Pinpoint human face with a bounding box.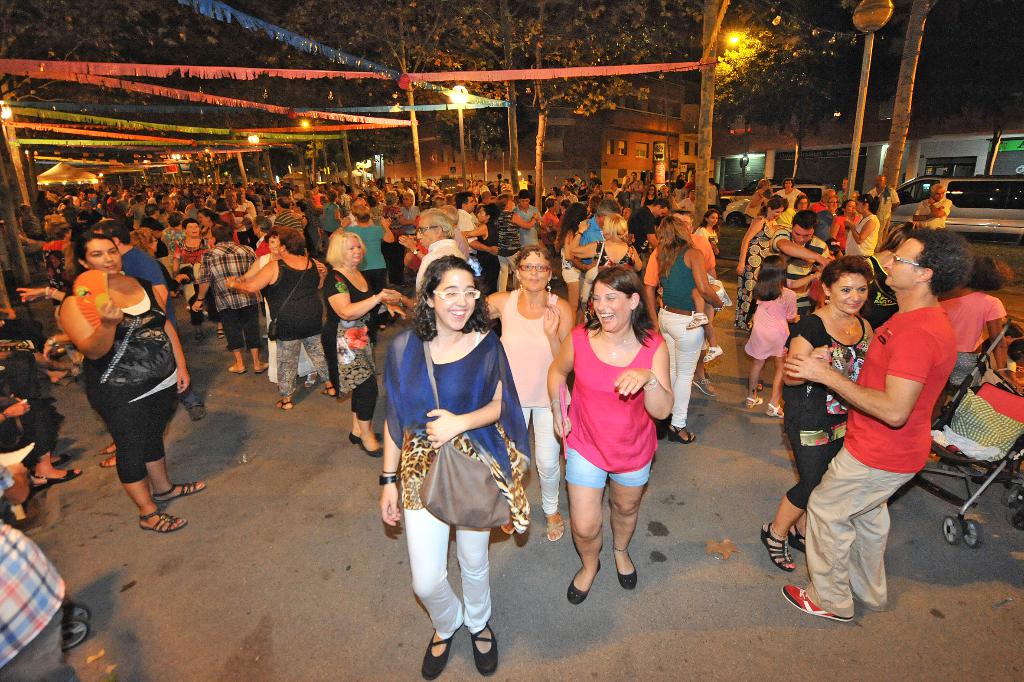
(934, 189, 947, 200).
